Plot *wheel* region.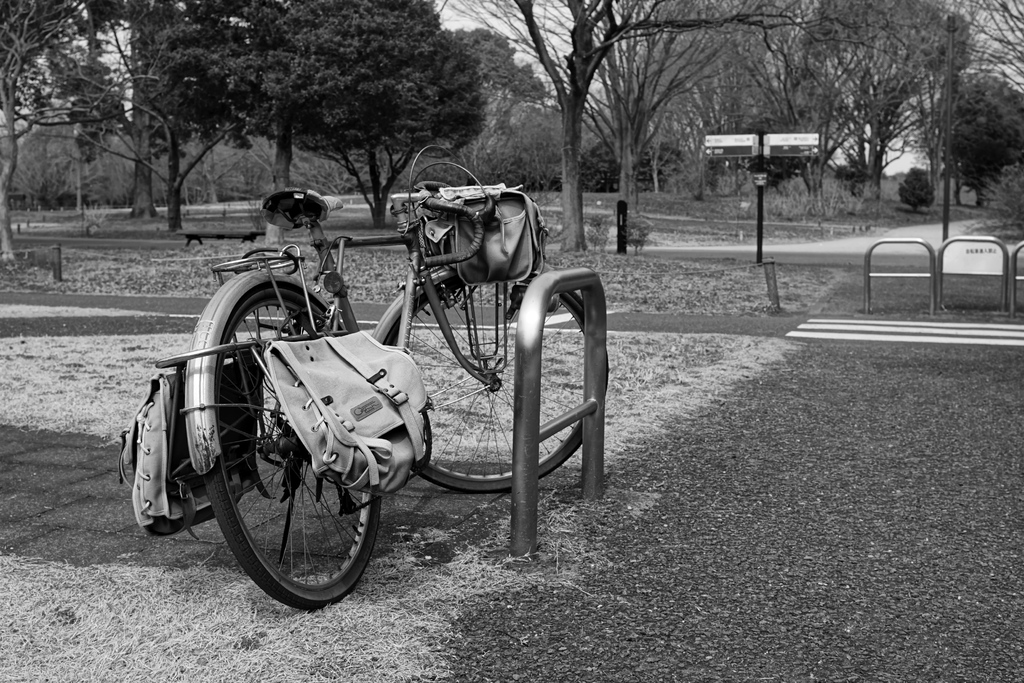
Plotted at x1=184 y1=273 x2=384 y2=611.
